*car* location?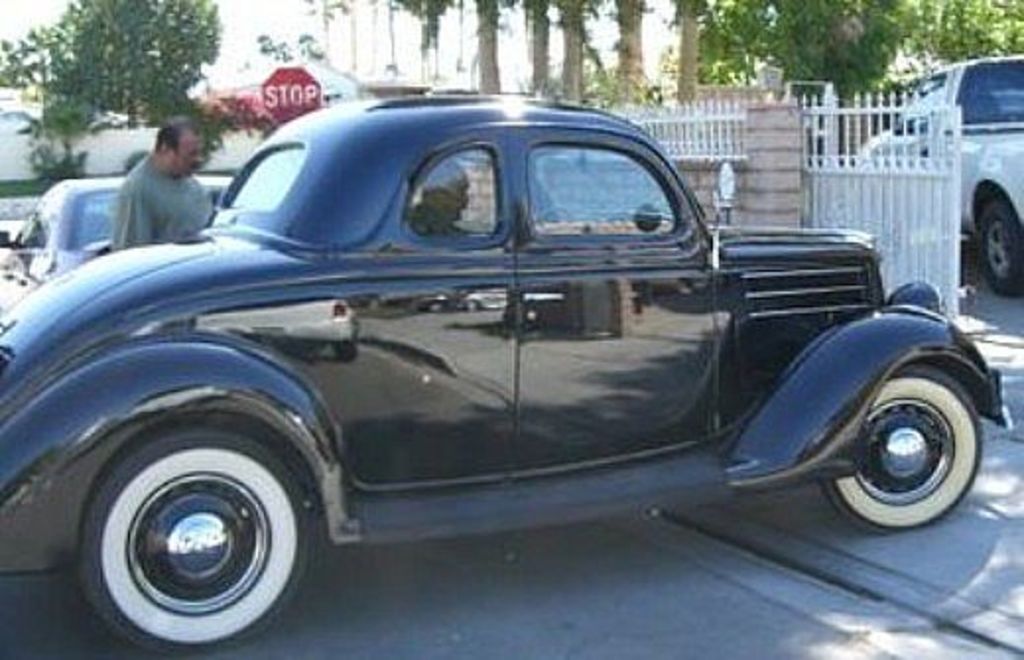
2:175:215:313
